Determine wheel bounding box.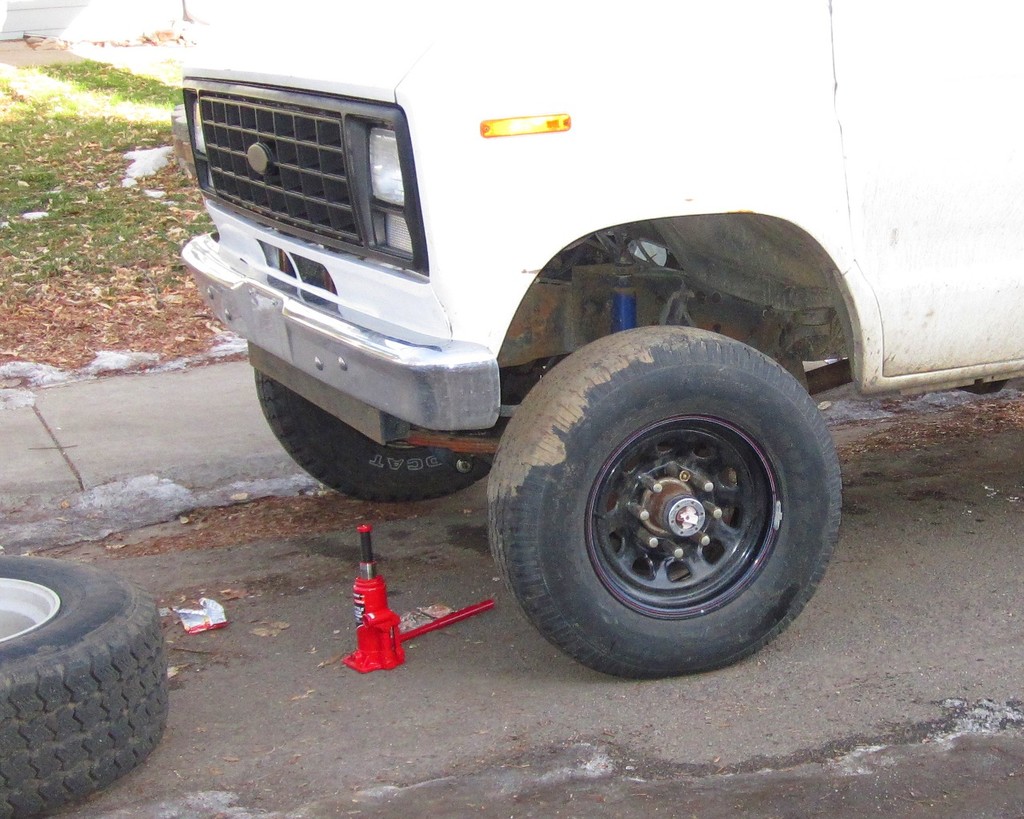
Determined: {"x1": 494, "y1": 326, "x2": 833, "y2": 669}.
